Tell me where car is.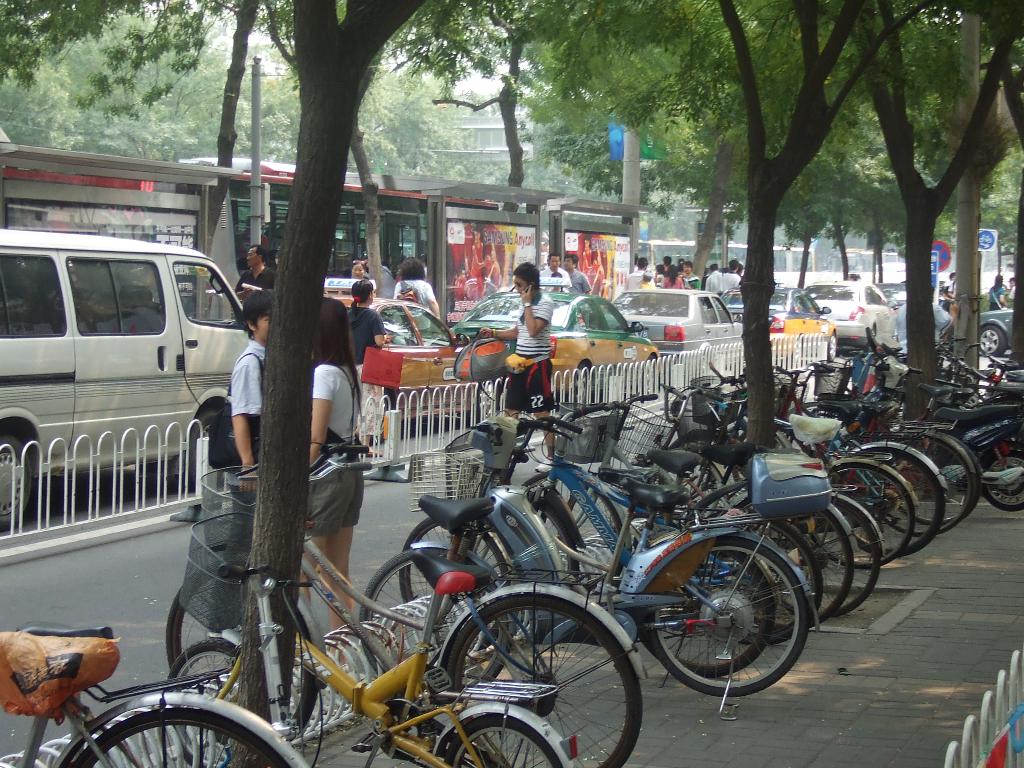
car is at (797,278,899,346).
